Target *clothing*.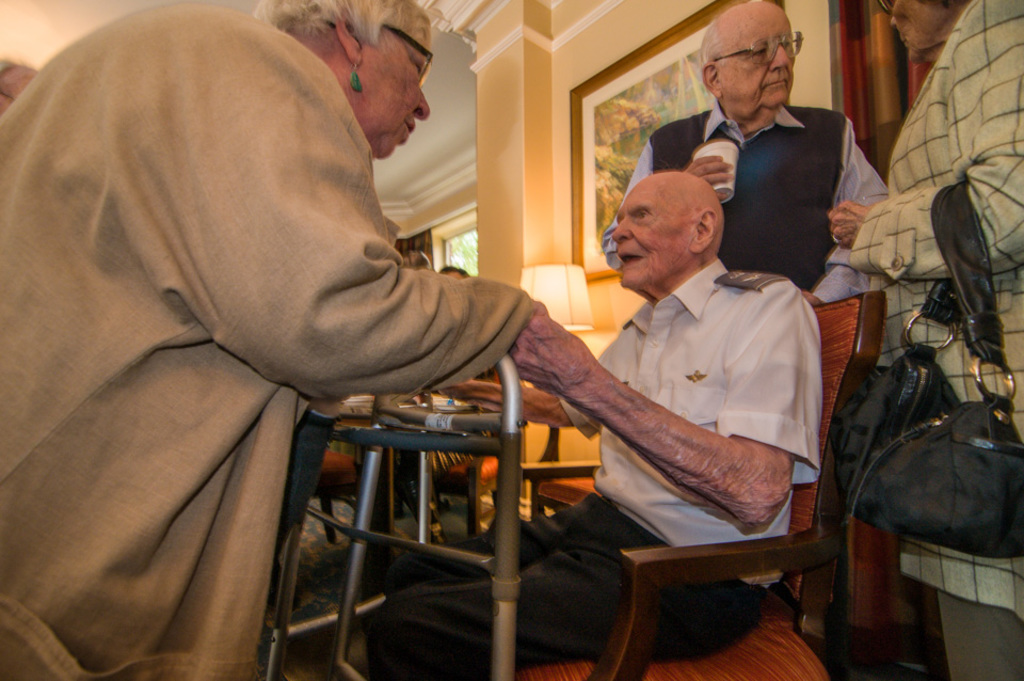
Target region: 844, 0, 1023, 680.
